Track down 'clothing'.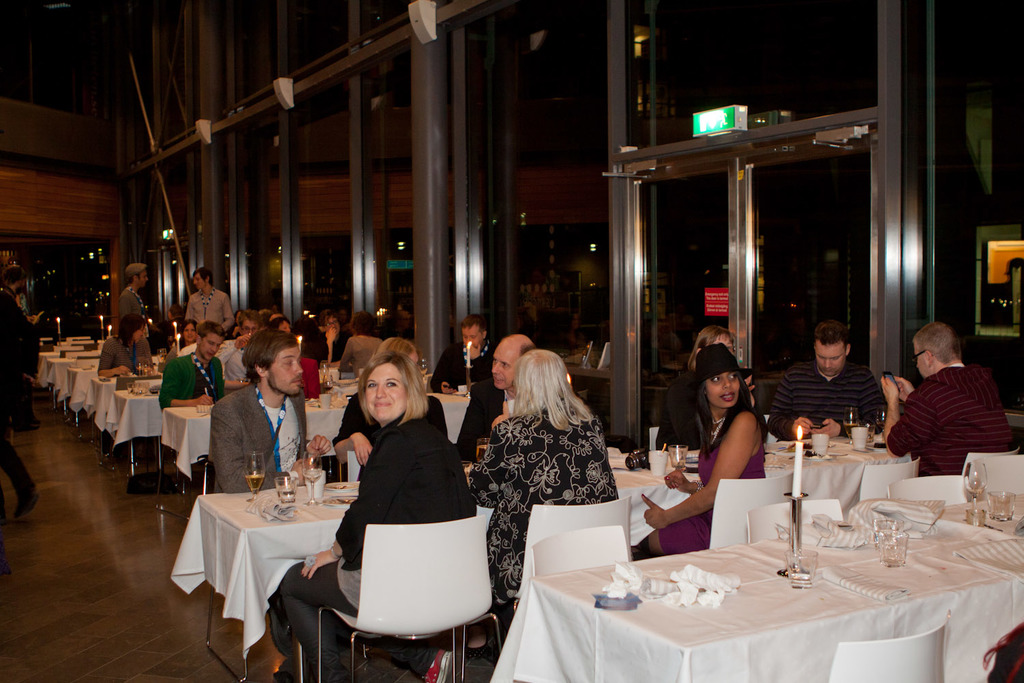
Tracked to [123, 283, 152, 307].
